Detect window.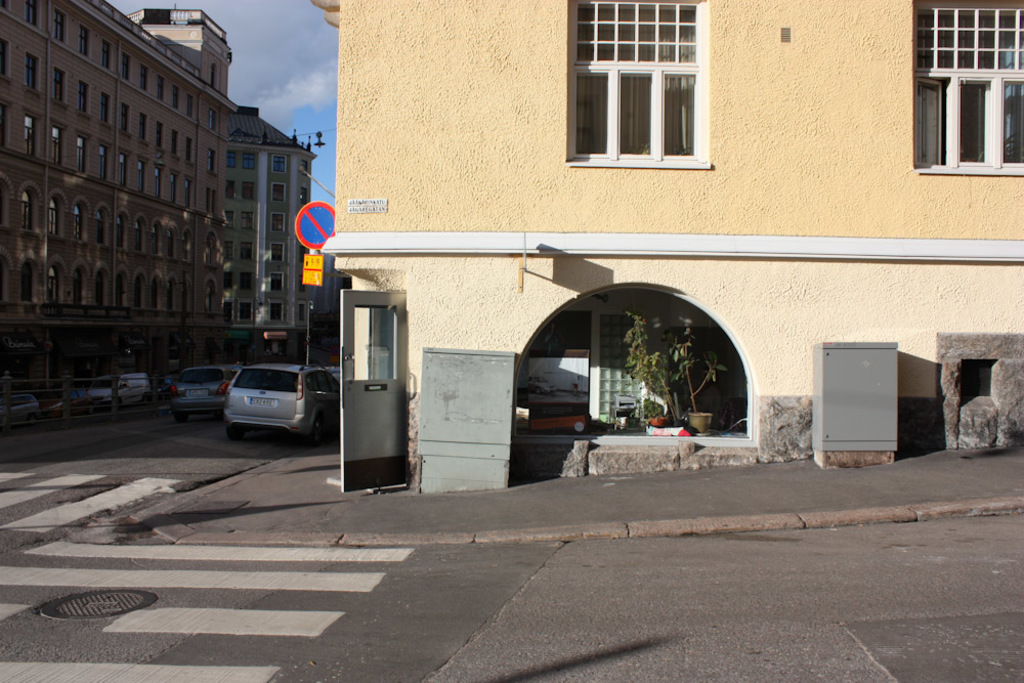
Detected at [101, 91, 115, 133].
